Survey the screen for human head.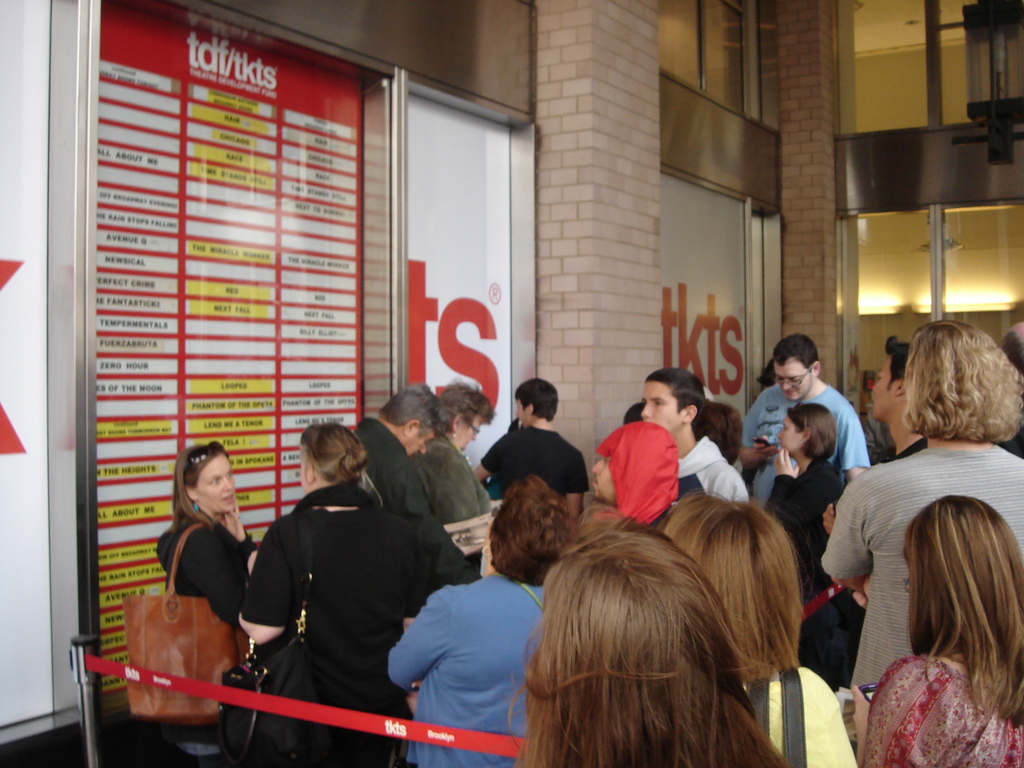
Survey found: pyautogui.locateOnScreen(867, 336, 915, 426).
